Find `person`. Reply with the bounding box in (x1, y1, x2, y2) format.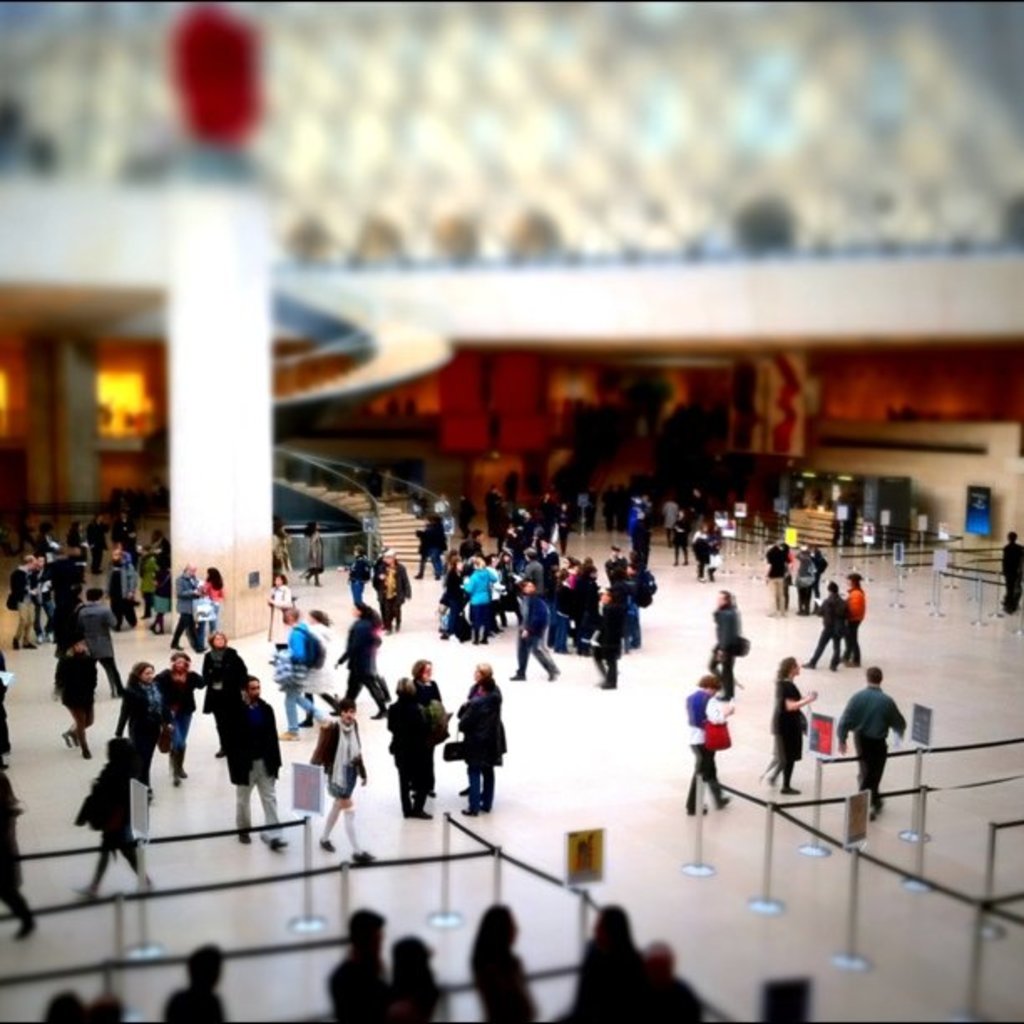
(676, 673, 719, 805).
